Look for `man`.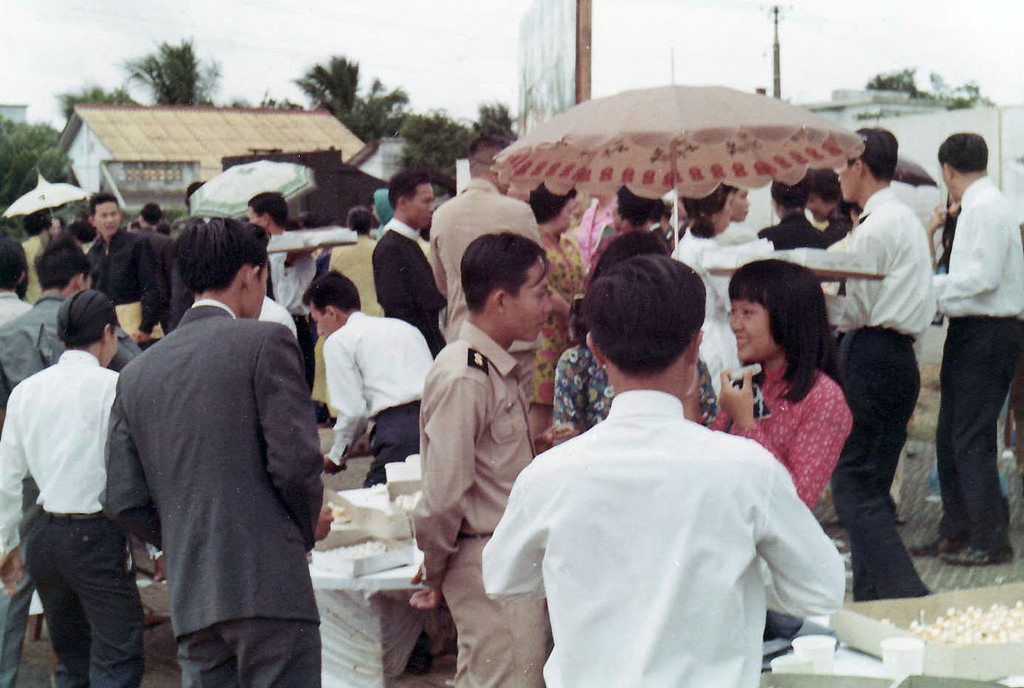
Found: l=778, t=122, r=937, b=602.
